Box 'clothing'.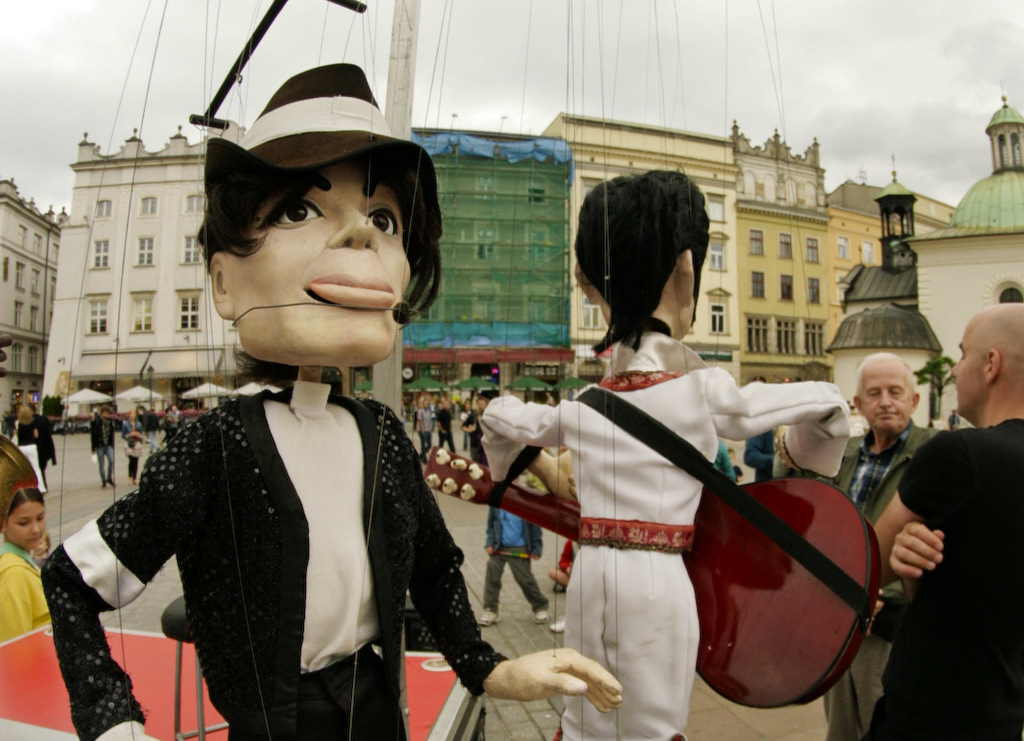
744/427/783/485.
